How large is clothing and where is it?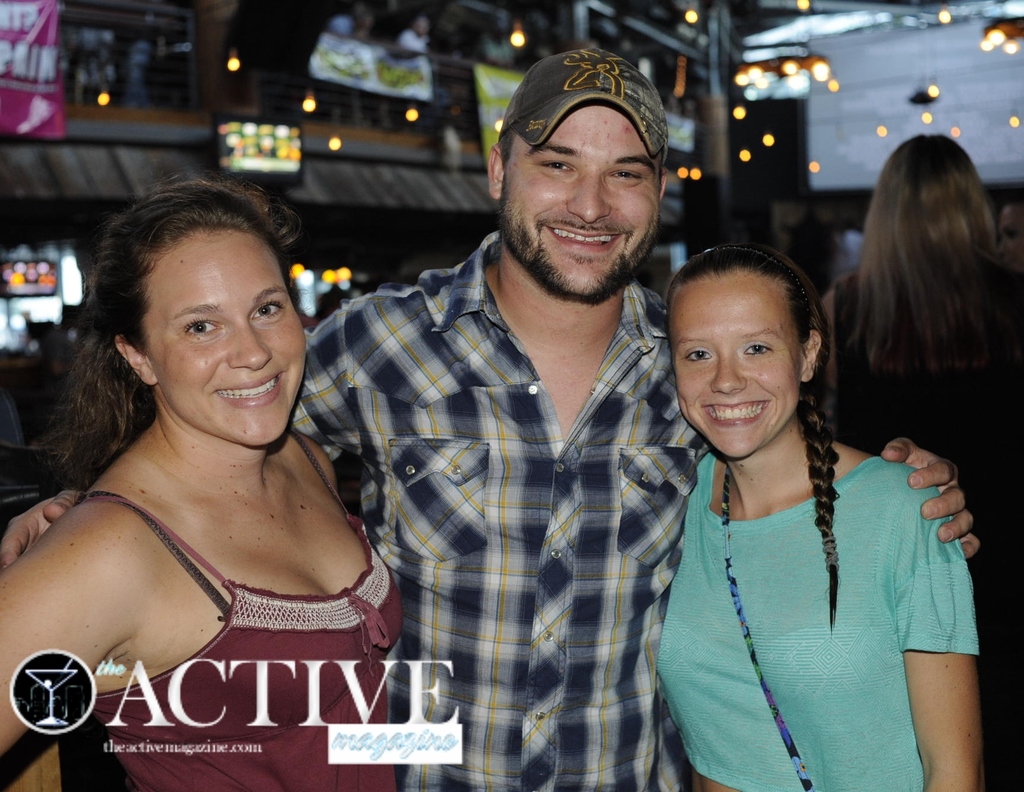
Bounding box: 660:424:975:791.
